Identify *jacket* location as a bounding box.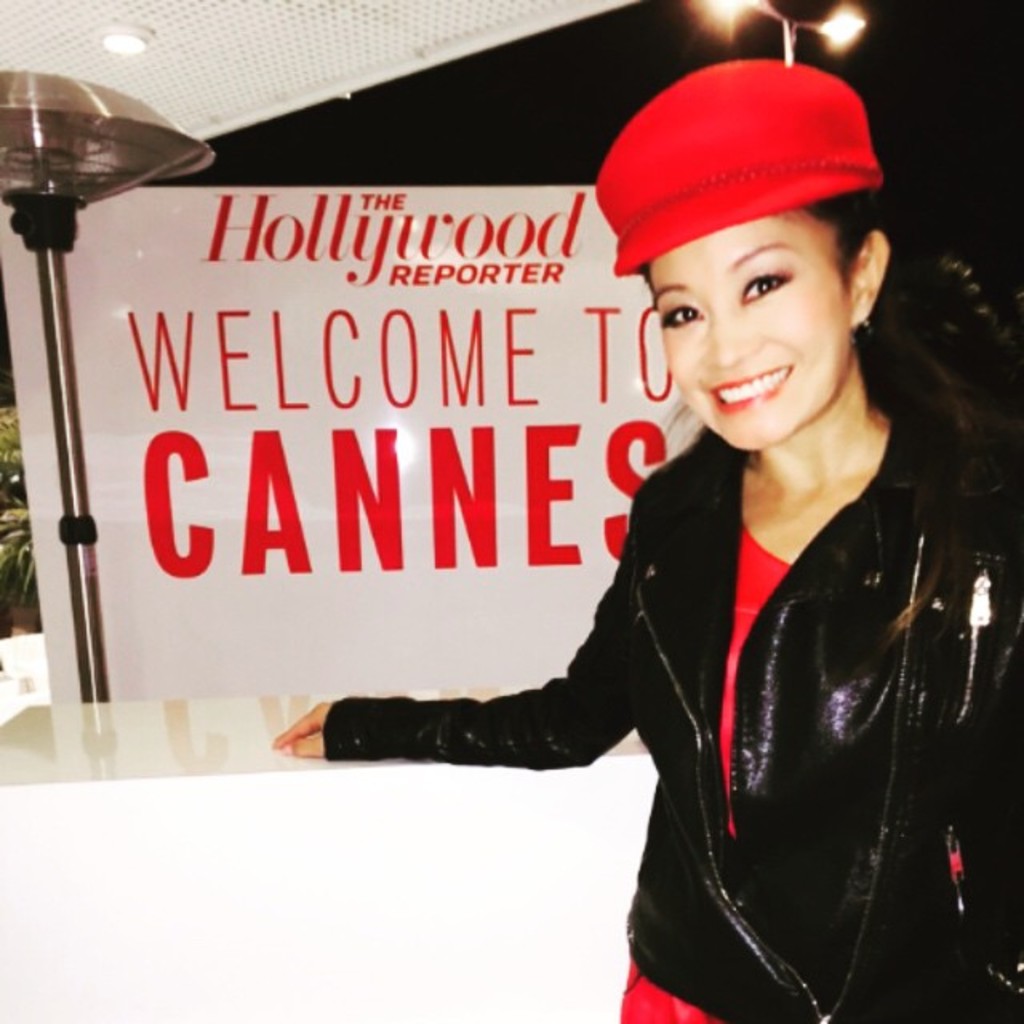
pyautogui.locateOnScreen(478, 338, 1021, 1003).
